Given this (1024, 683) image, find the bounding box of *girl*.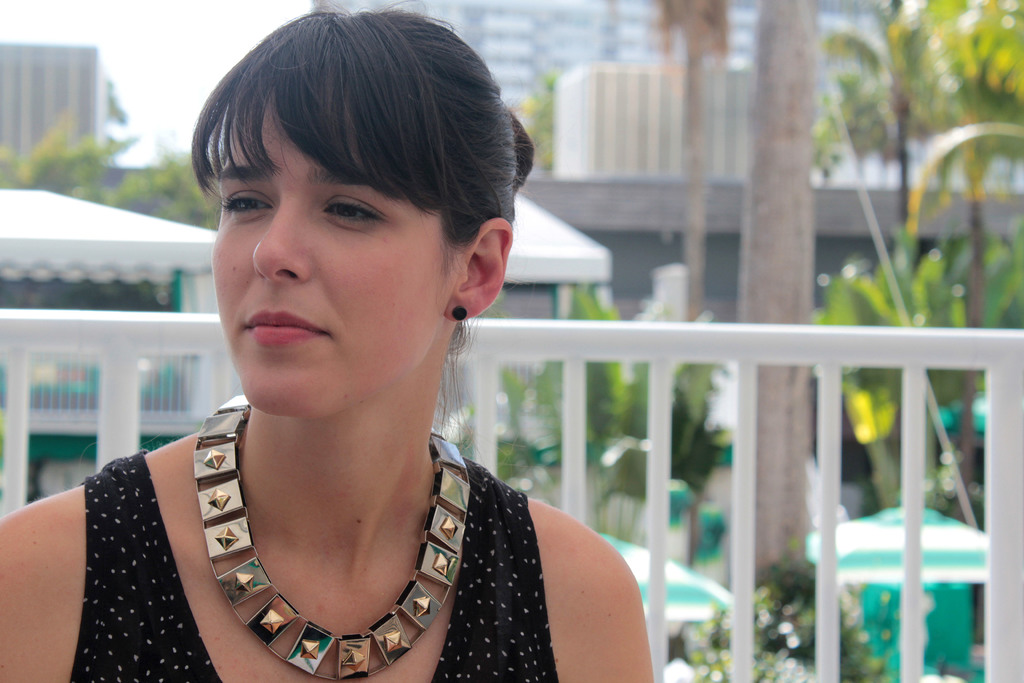
(x1=0, y1=5, x2=646, y2=682).
